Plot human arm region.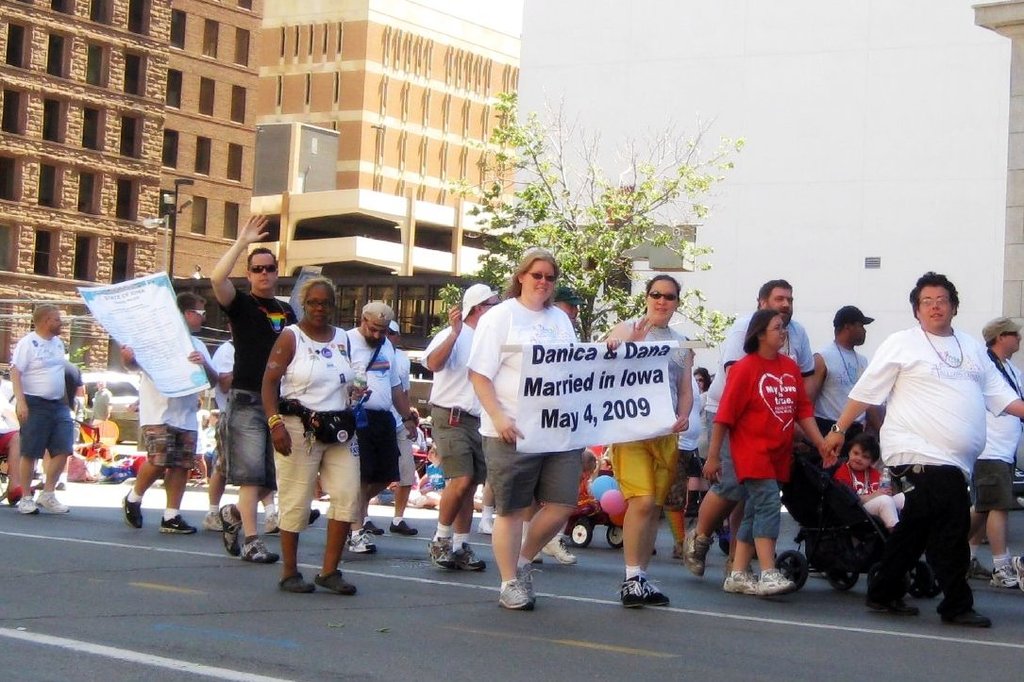
Plotted at locate(802, 386, 839, 468).
